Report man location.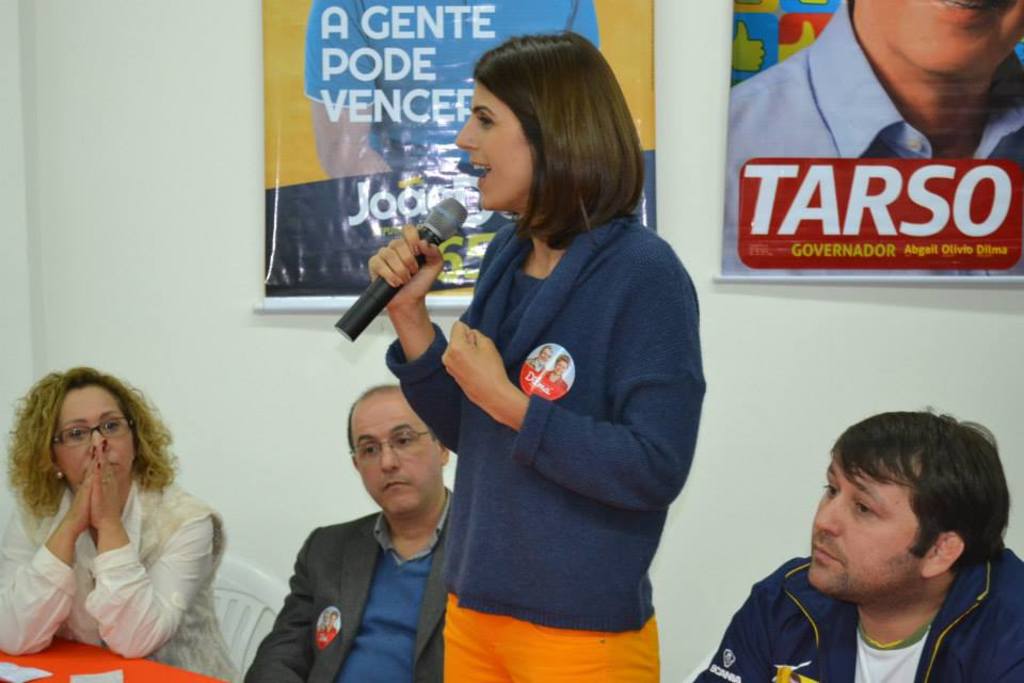
Report: (left=722, top=0, right=1023, bottom=277).
